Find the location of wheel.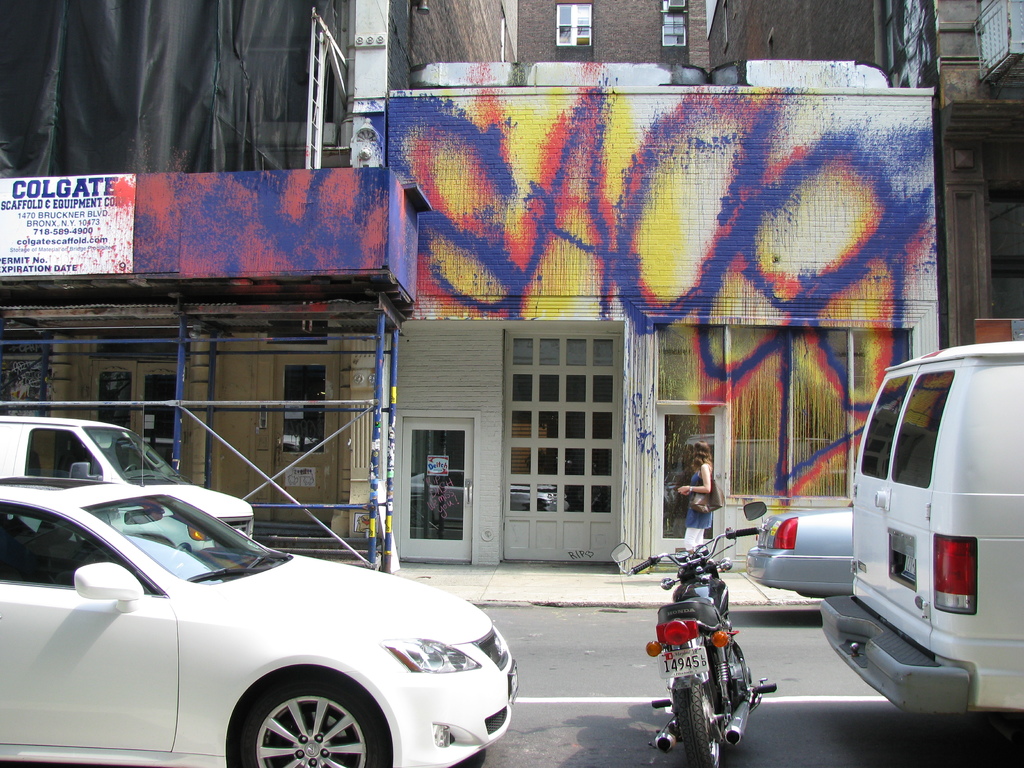
Location: x1=163, y1=543, x2=195, y2=564.
